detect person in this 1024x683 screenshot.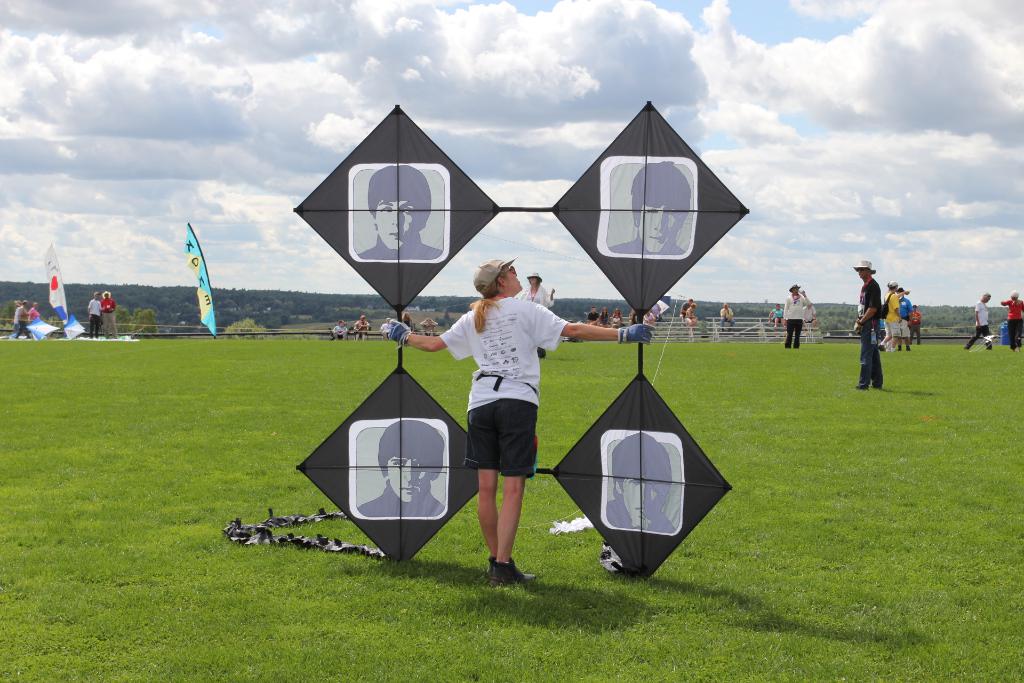
Detection: <region>998, 292, 1023, 348</region>.
